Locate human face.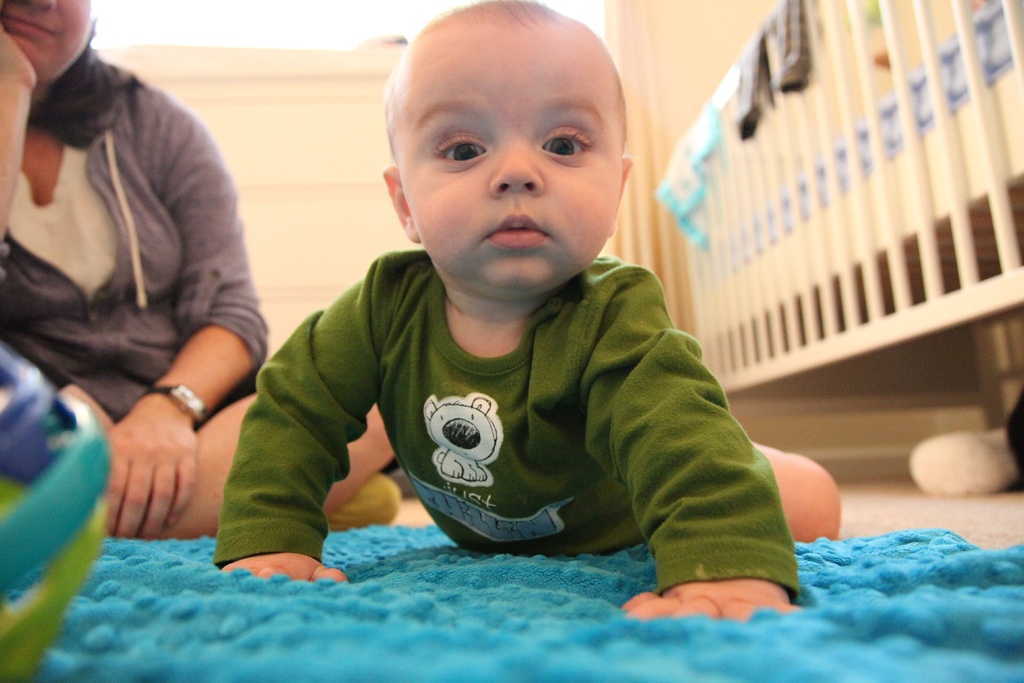
Bounding box: (394,15,622,293).
